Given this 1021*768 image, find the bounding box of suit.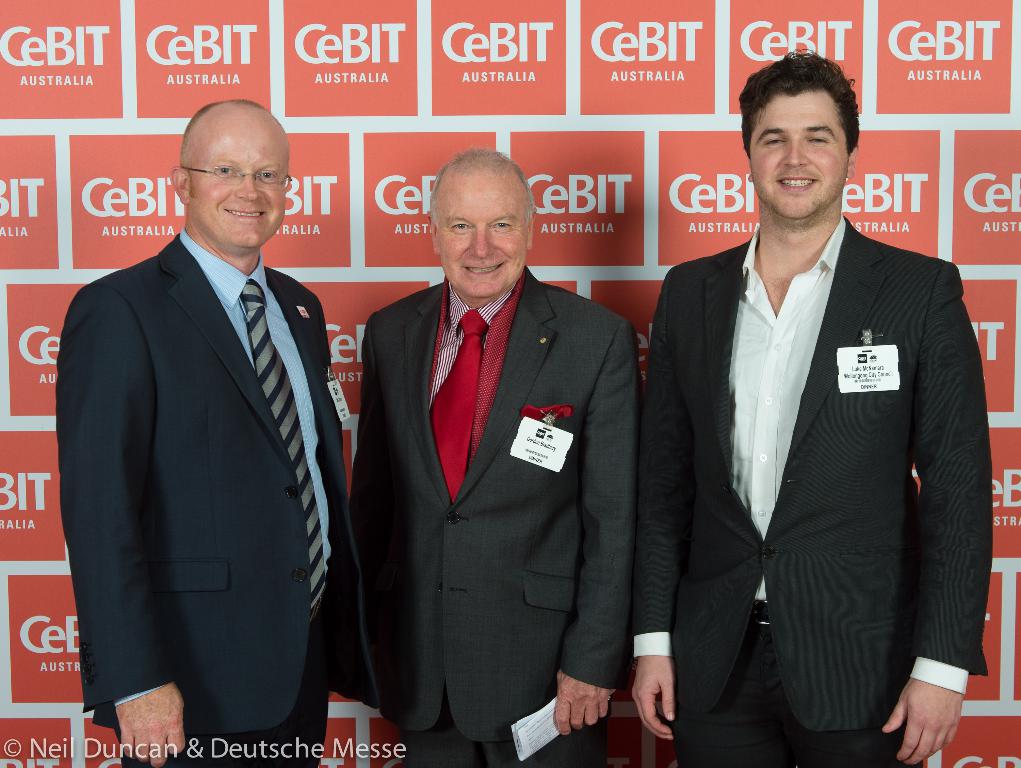
x1=634 y1=215 x2=994 y2=767.
